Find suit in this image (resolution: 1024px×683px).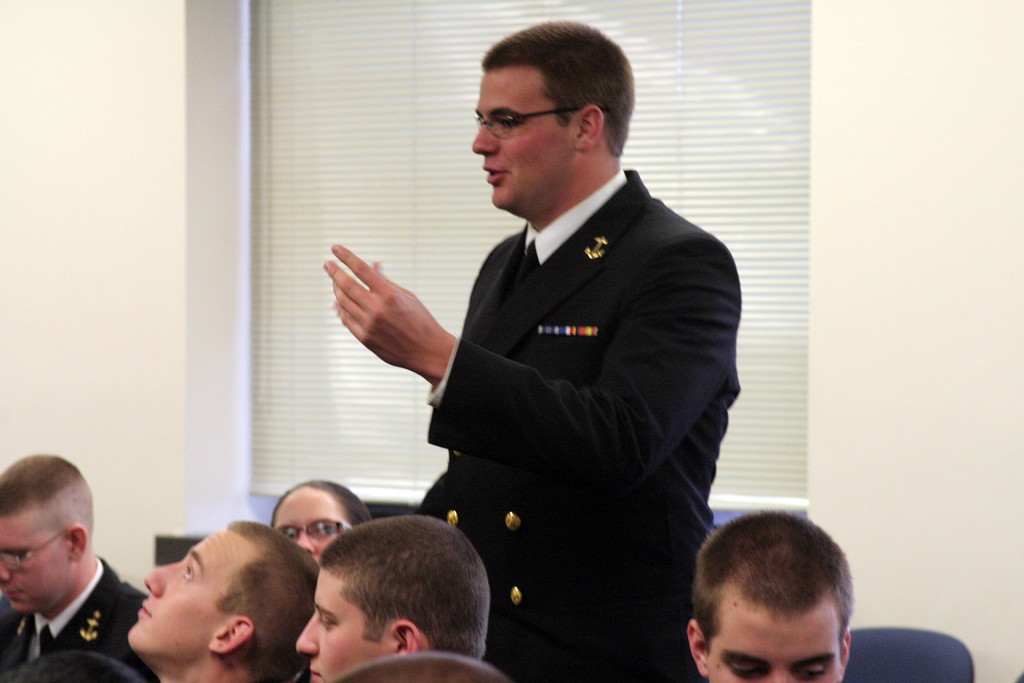
bbox(0, 552, 156, 682).
